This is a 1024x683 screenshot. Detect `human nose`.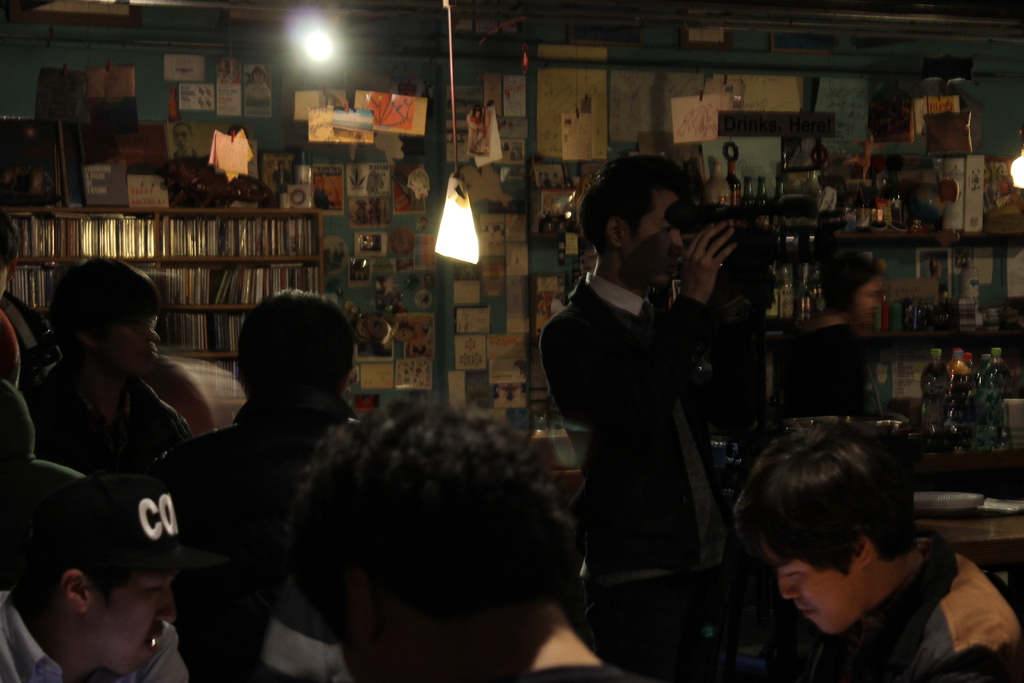
BBox(668, 235, 682, 255).
